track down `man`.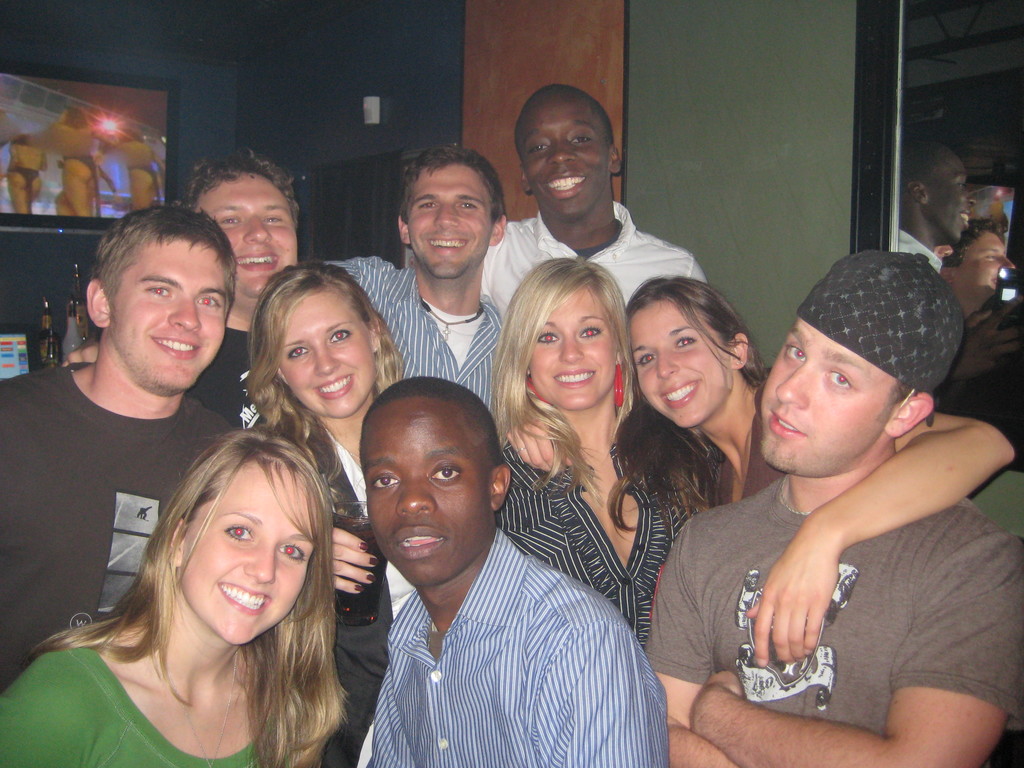
Tracked to x1=58 y1=145 x2=329 y2=428.
